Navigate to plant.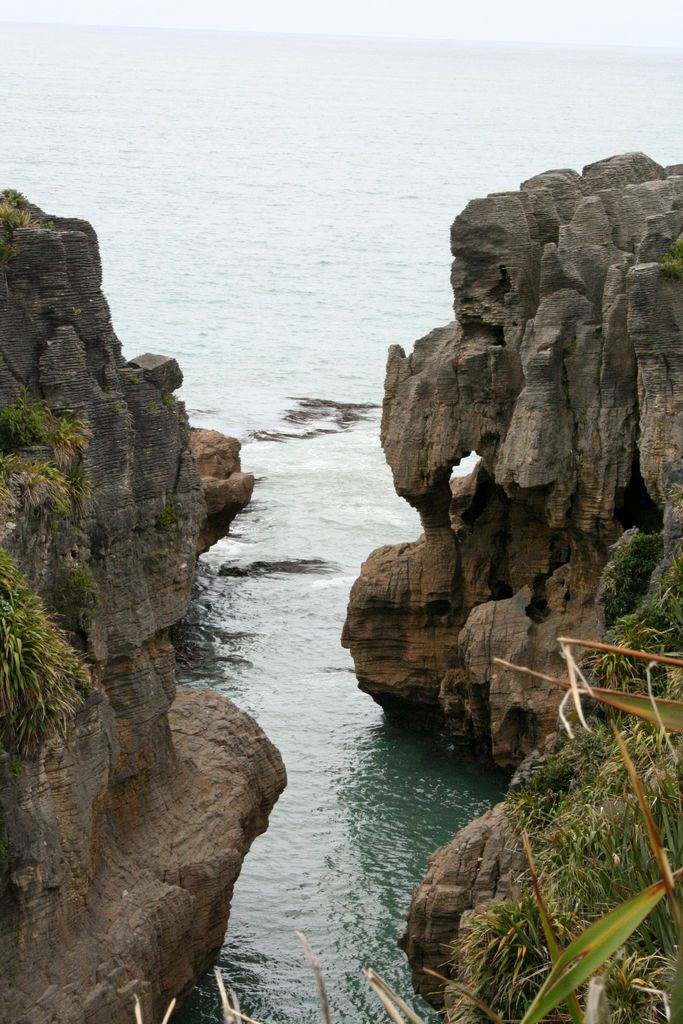
Navigation target: 161, 998, 177, 1023.
